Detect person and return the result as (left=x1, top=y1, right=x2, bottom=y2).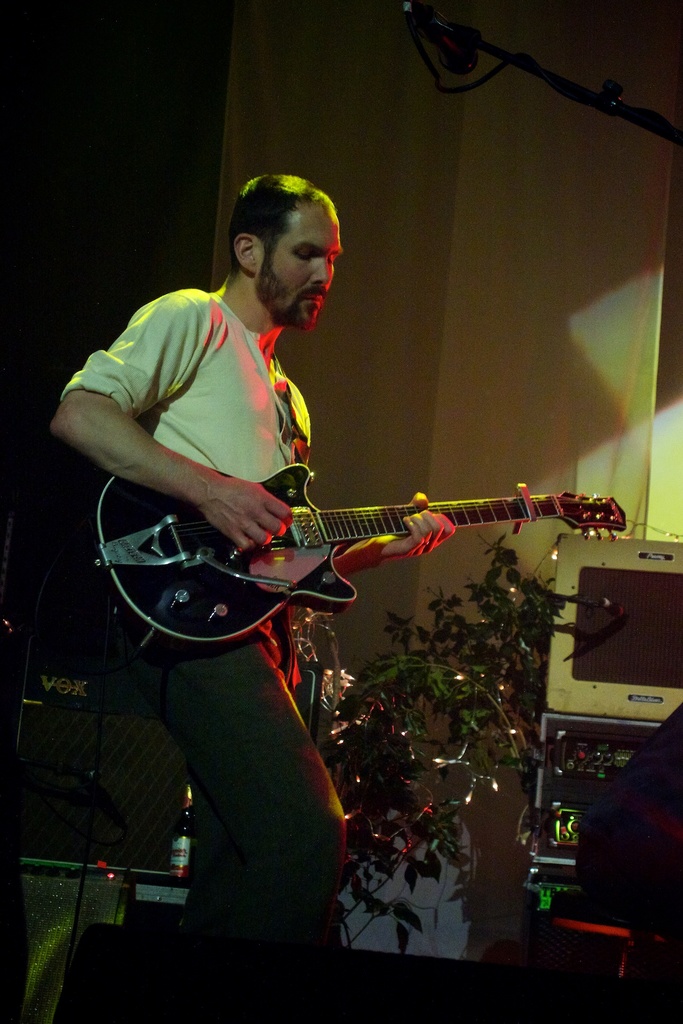
(left=47, top=168, right=455, bottom=1023).
